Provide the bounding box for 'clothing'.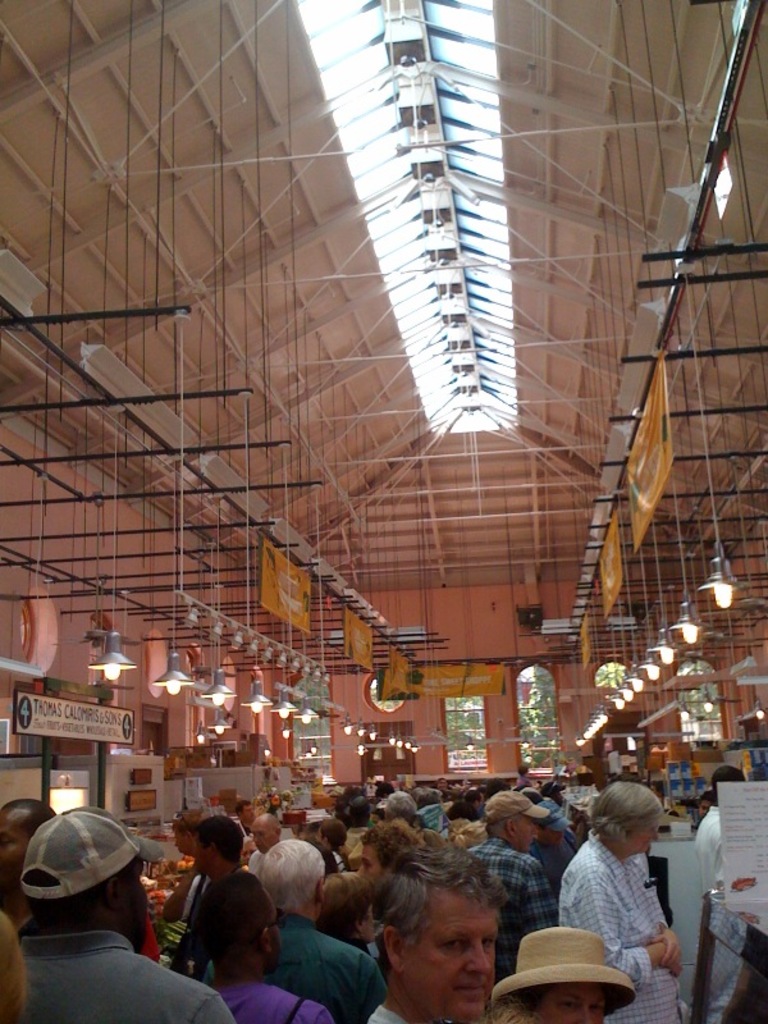
239 818 256 837.
